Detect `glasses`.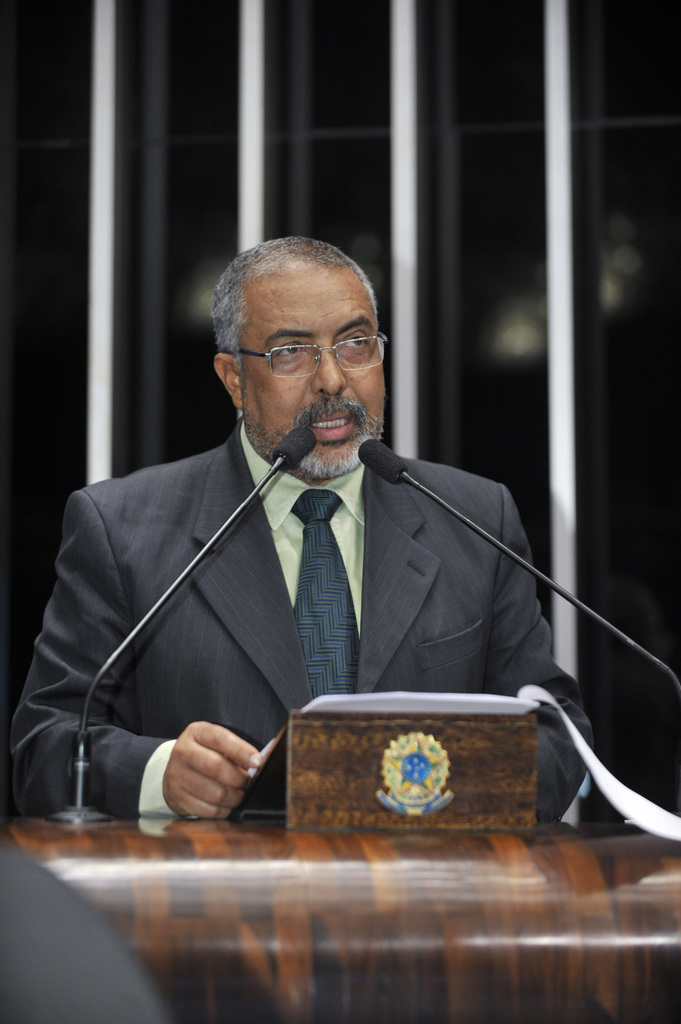
Detected at (245,323,396,371).
